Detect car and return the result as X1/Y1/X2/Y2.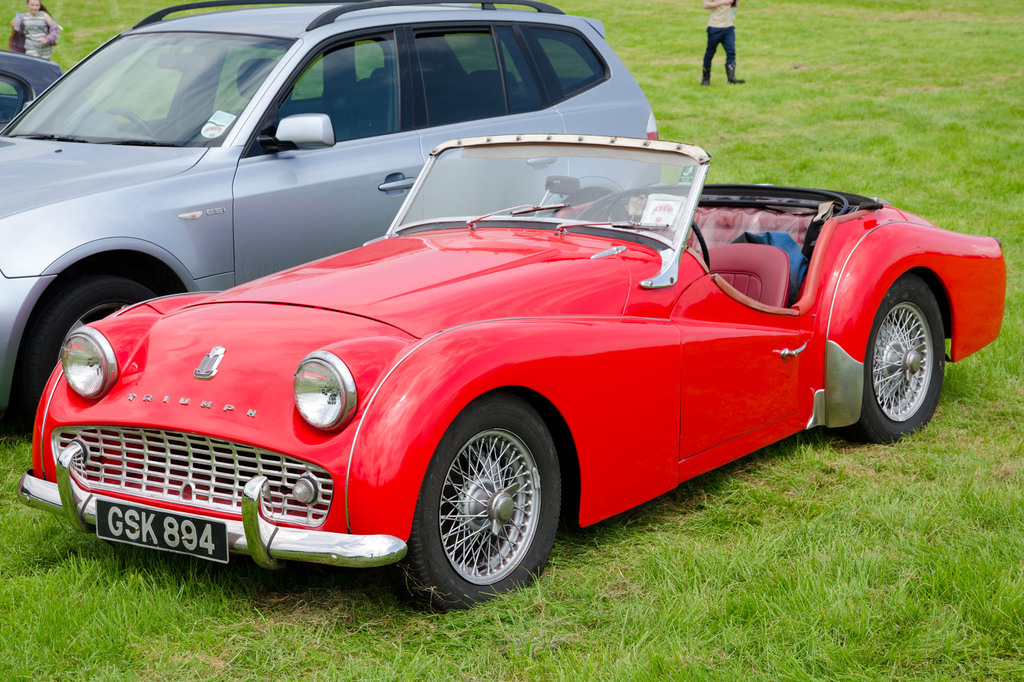
0/0/680/416.
